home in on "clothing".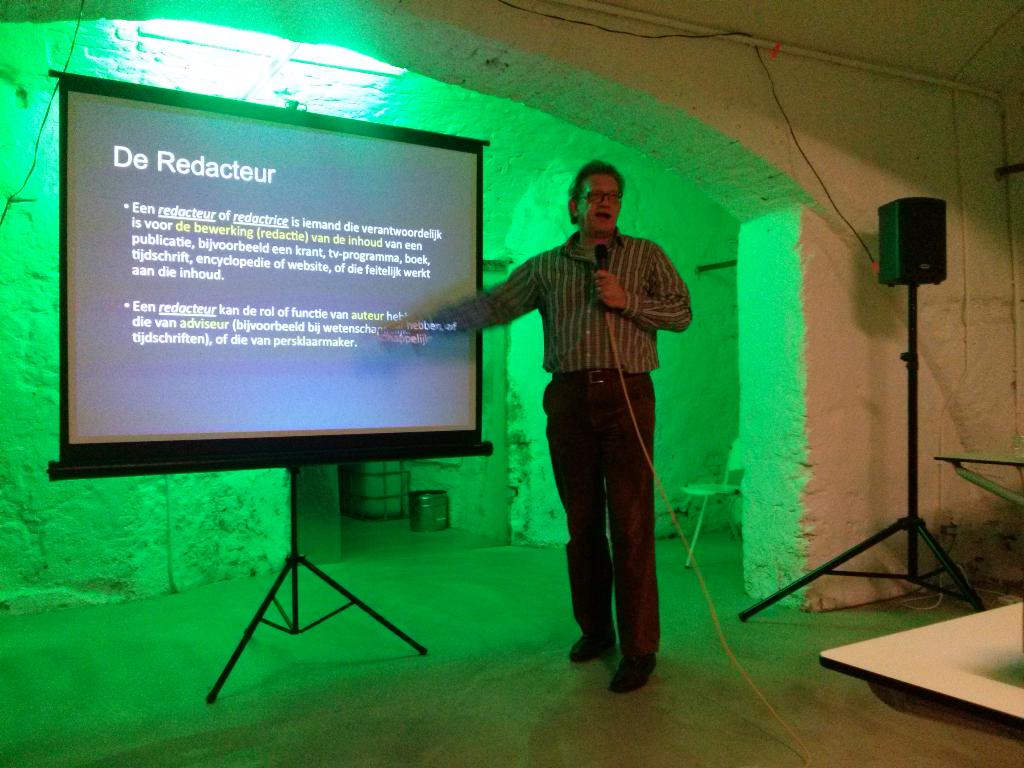
Homed in at bbox=[480, 184, 685, 651].
